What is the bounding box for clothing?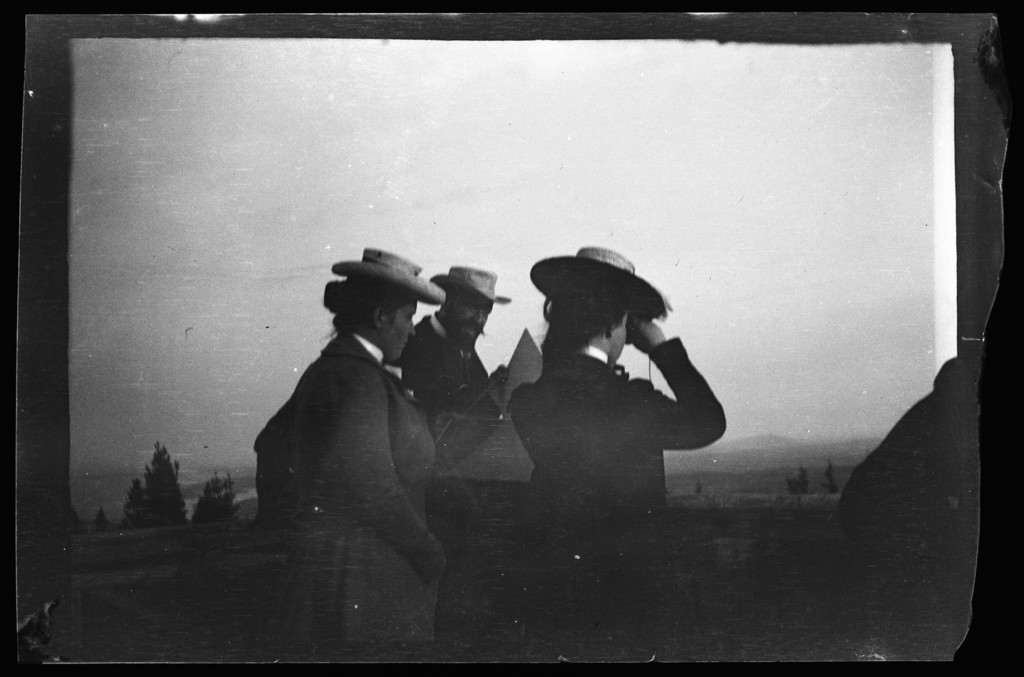
region(257, 336, 465, 665).
